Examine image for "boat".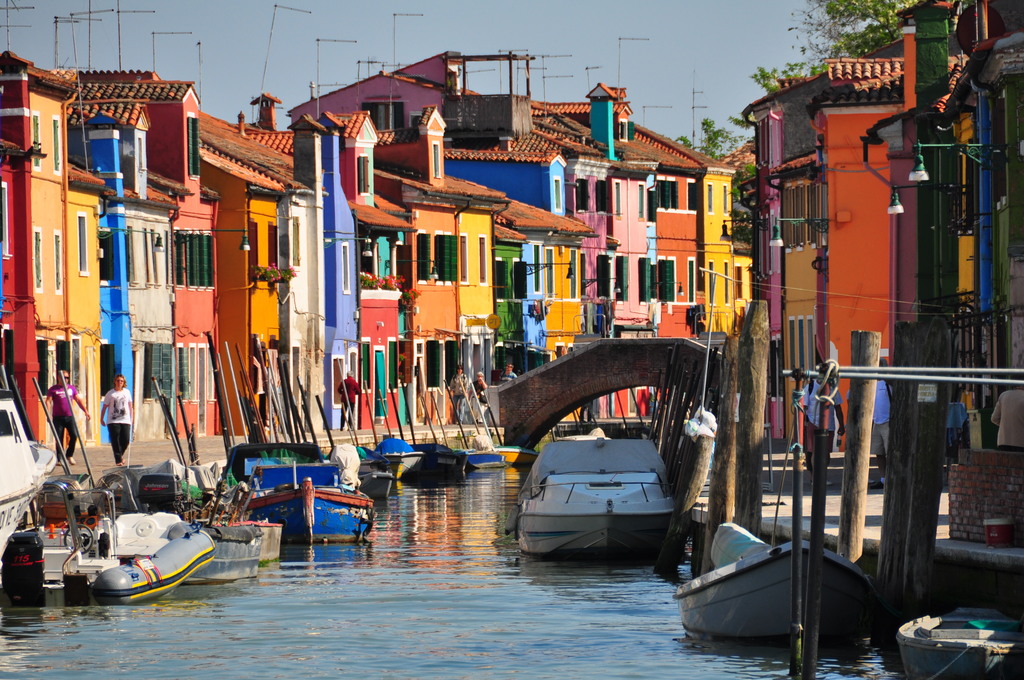
Examination result: crop(312, 389, 392, 509).
